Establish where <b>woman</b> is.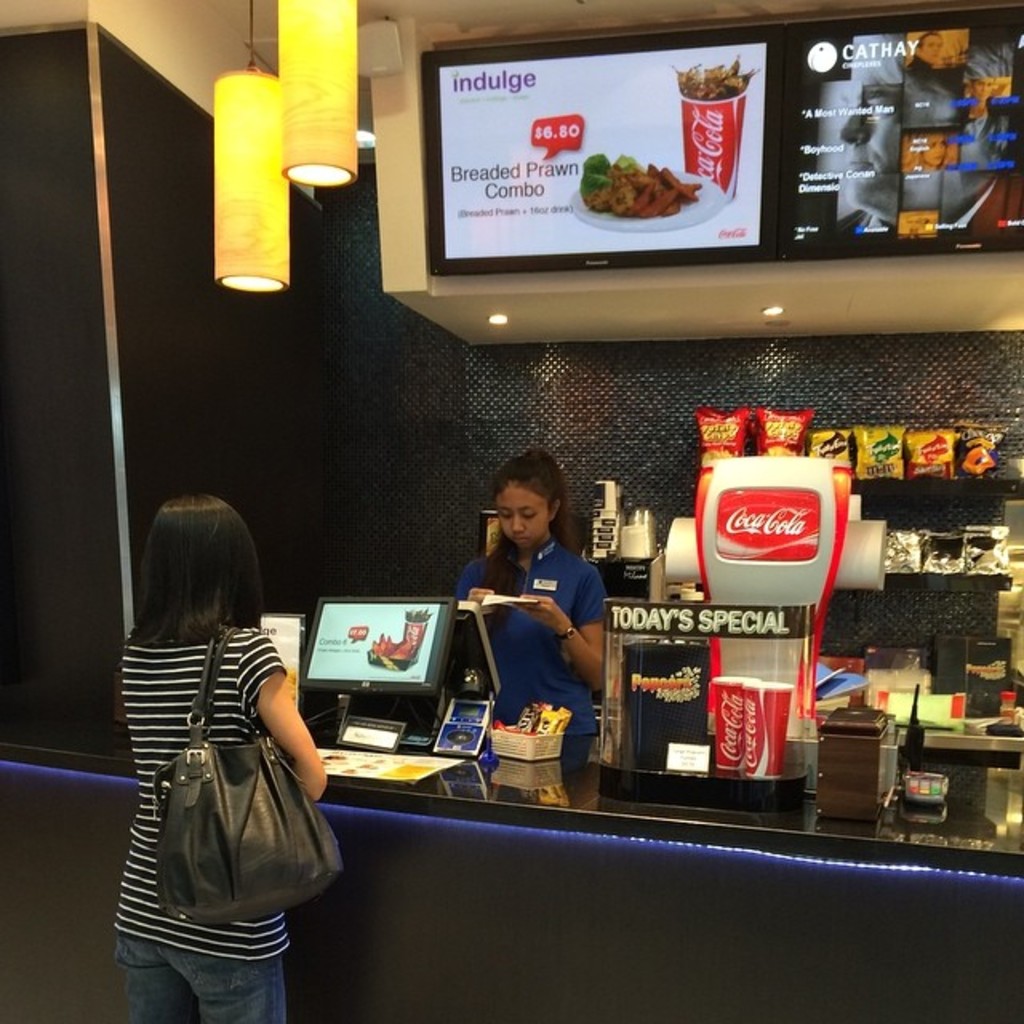
Established at BBox(453, 459, 611, 760).
